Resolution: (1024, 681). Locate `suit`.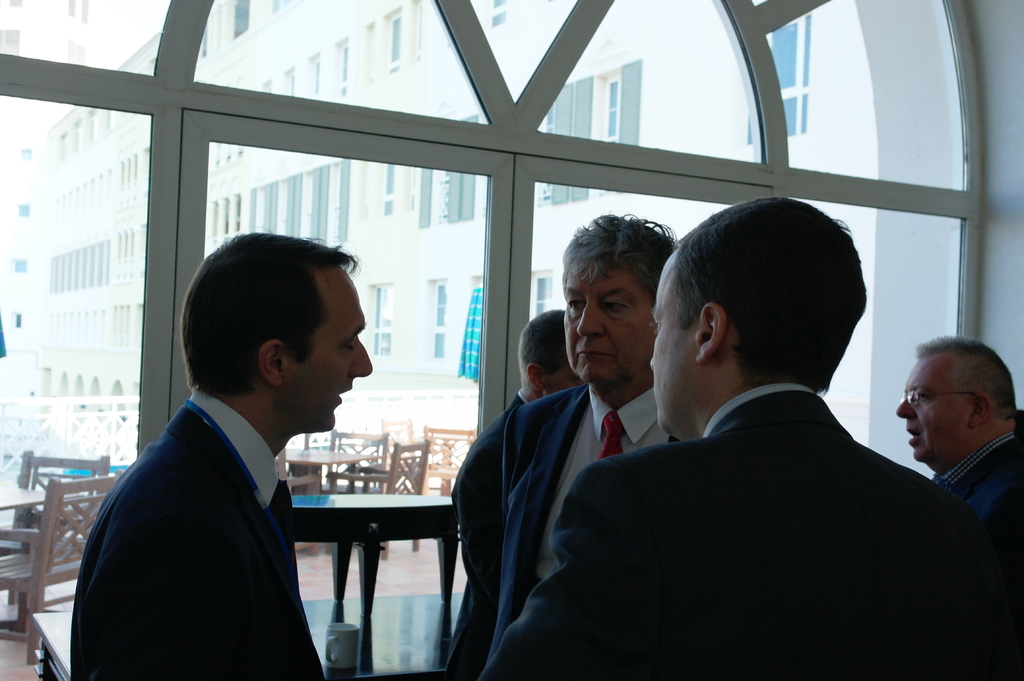
433 383 532 680.
